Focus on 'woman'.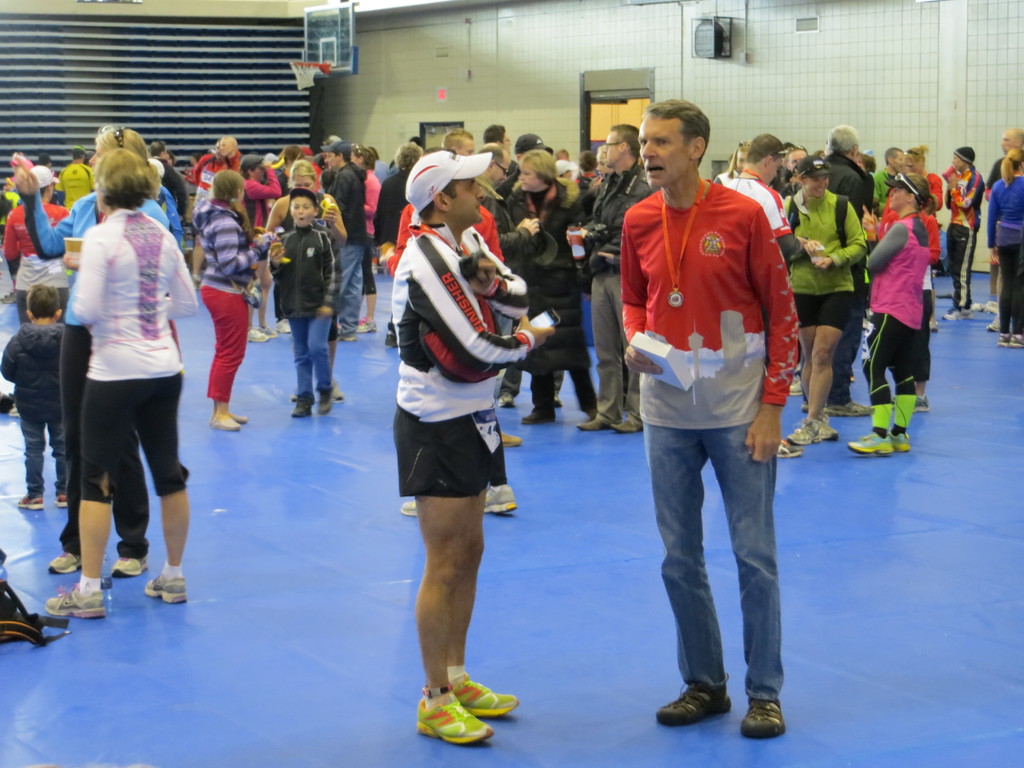
Focused at [348,142,387,330].
